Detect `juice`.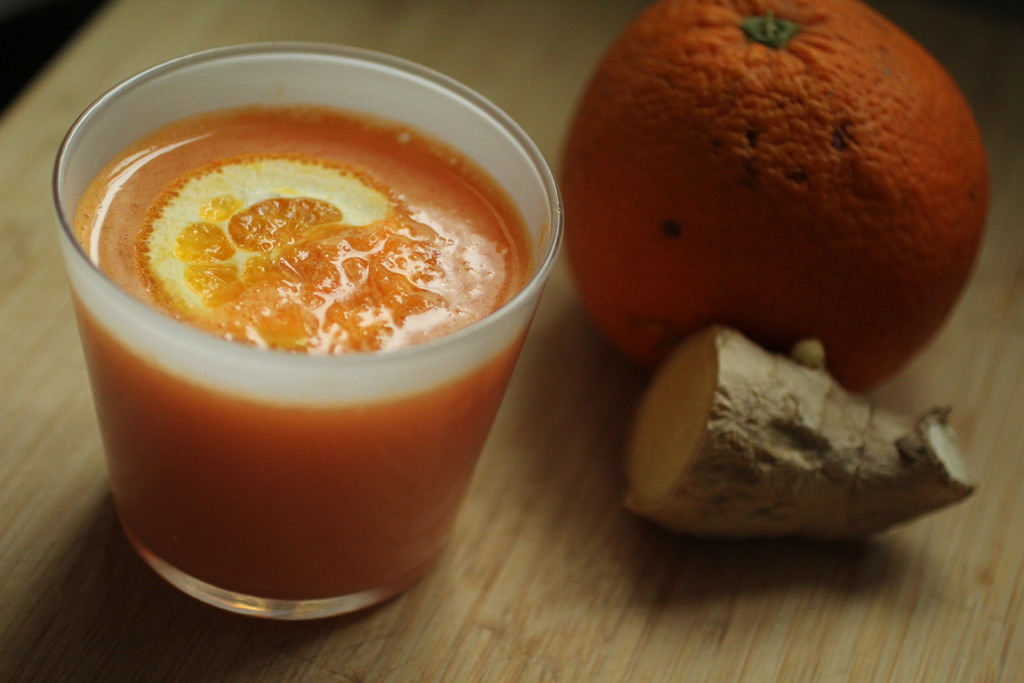
Detected at x1=29 y1=69 x2=570 y2=655.
